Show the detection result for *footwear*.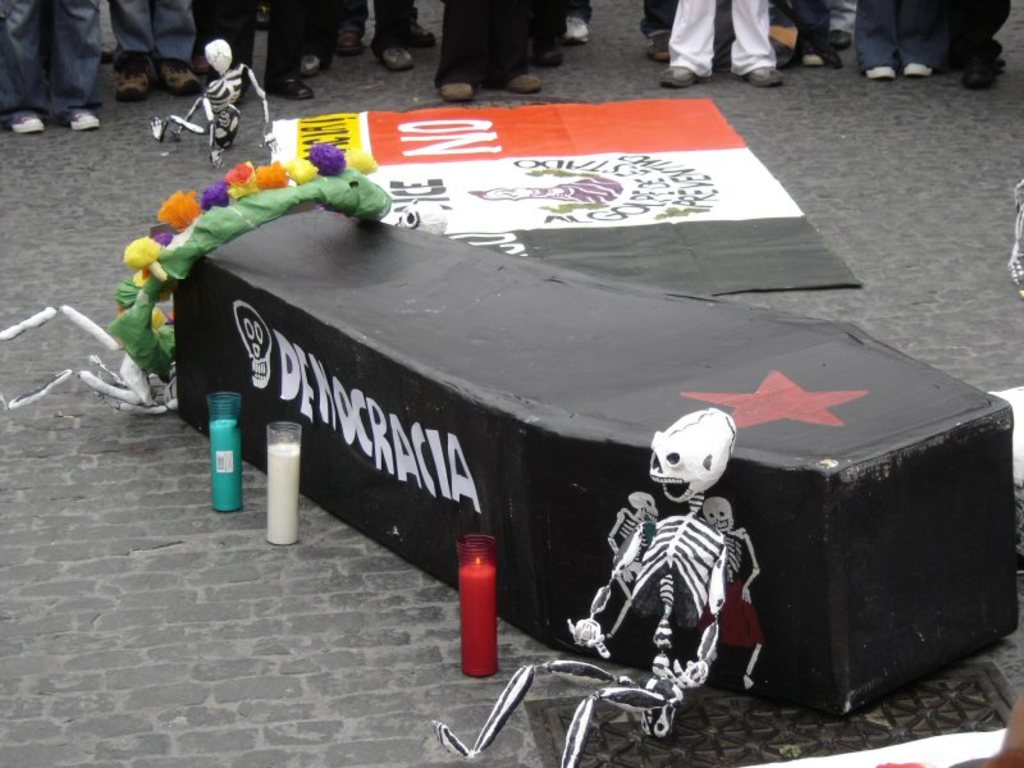
271,76,312,100.
